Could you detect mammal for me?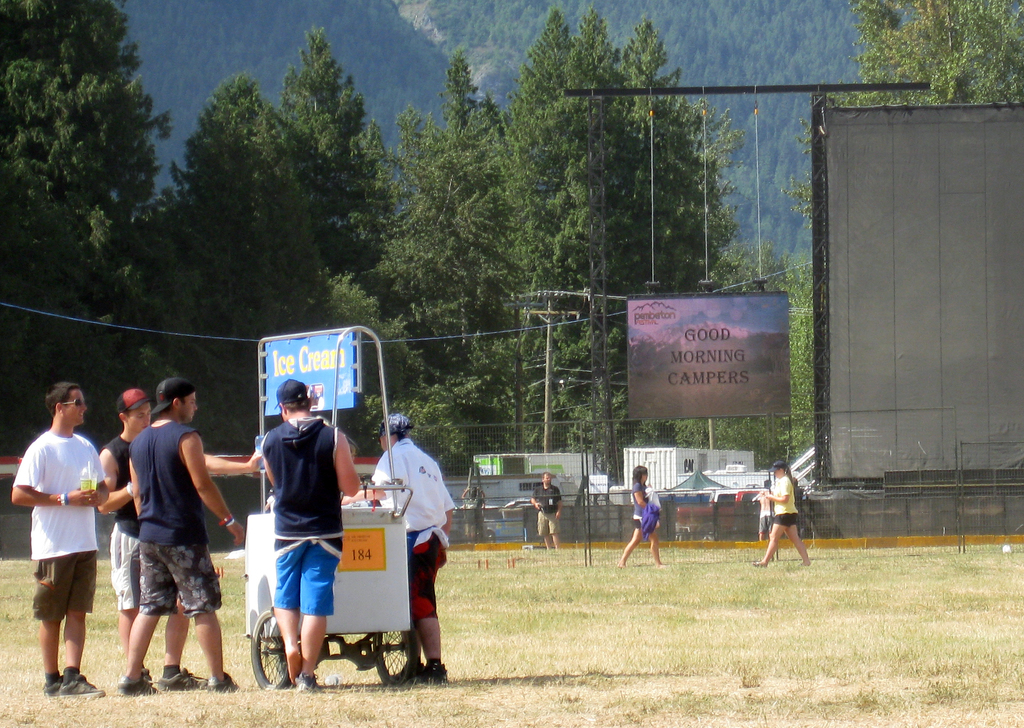
Detection result: Rect(463, 488, 484, 542).
